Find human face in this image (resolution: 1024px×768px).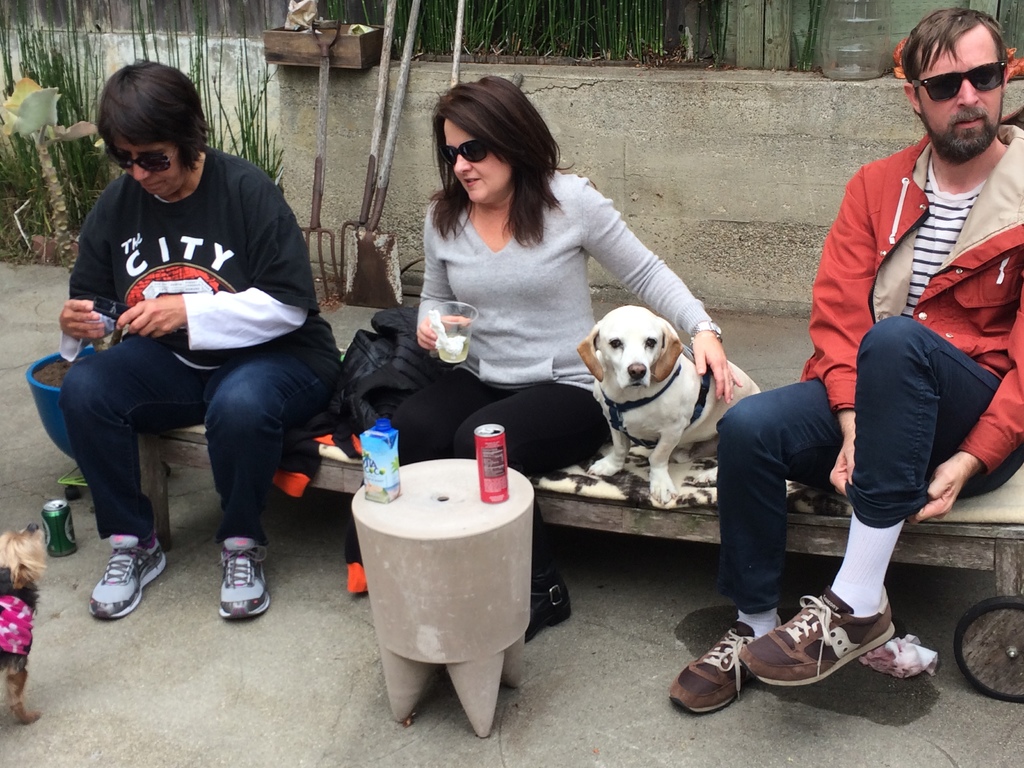
bbox(109, 138, 191, 195).
